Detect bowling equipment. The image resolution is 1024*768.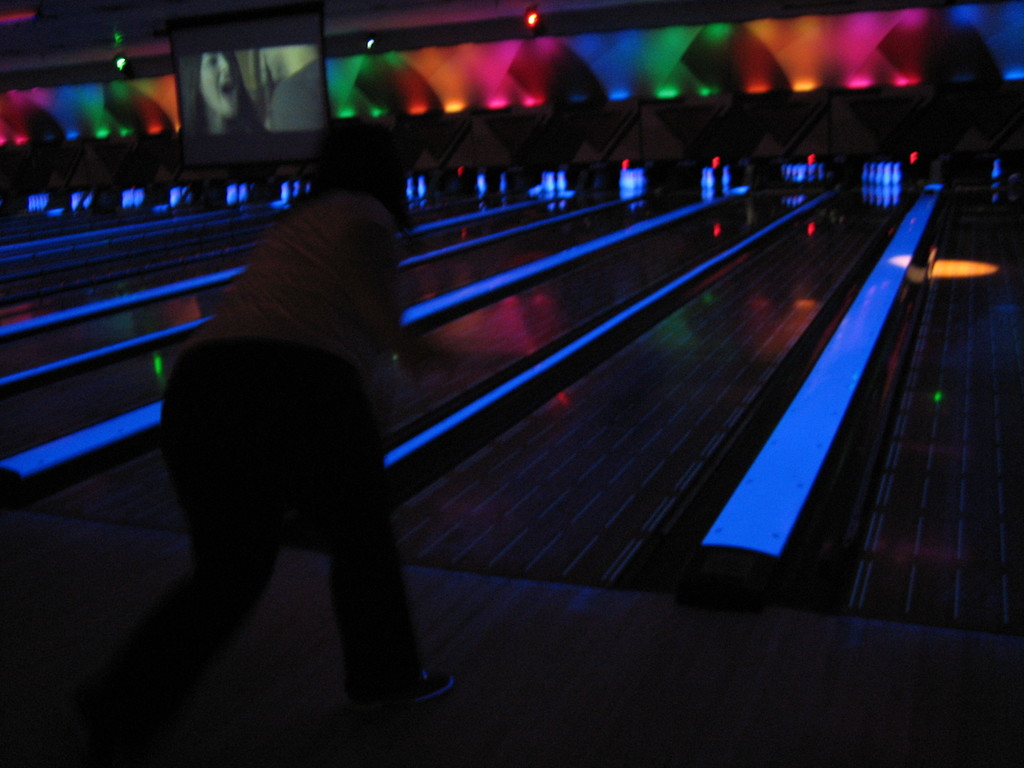
(705, 161, 722, 199).
